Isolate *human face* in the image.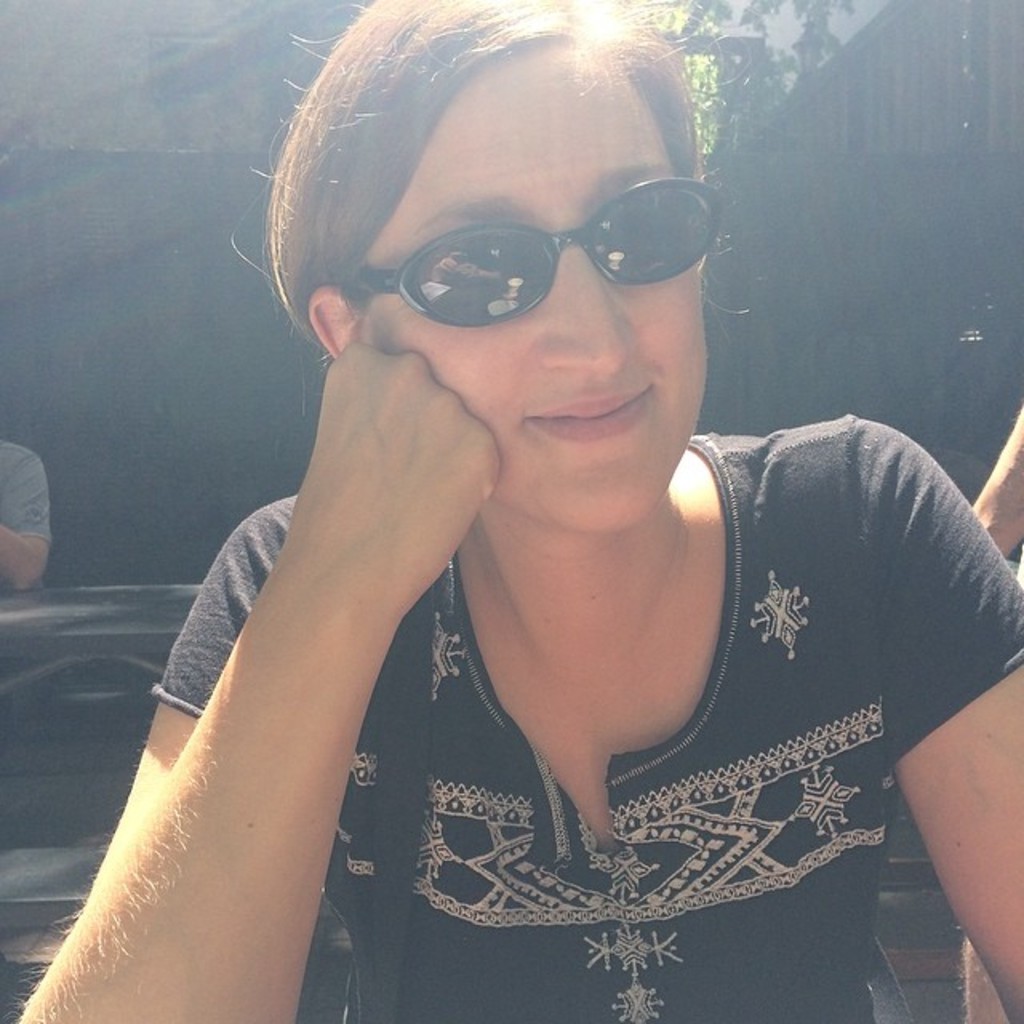
Isolated region: [358, 51, 710, 522].
